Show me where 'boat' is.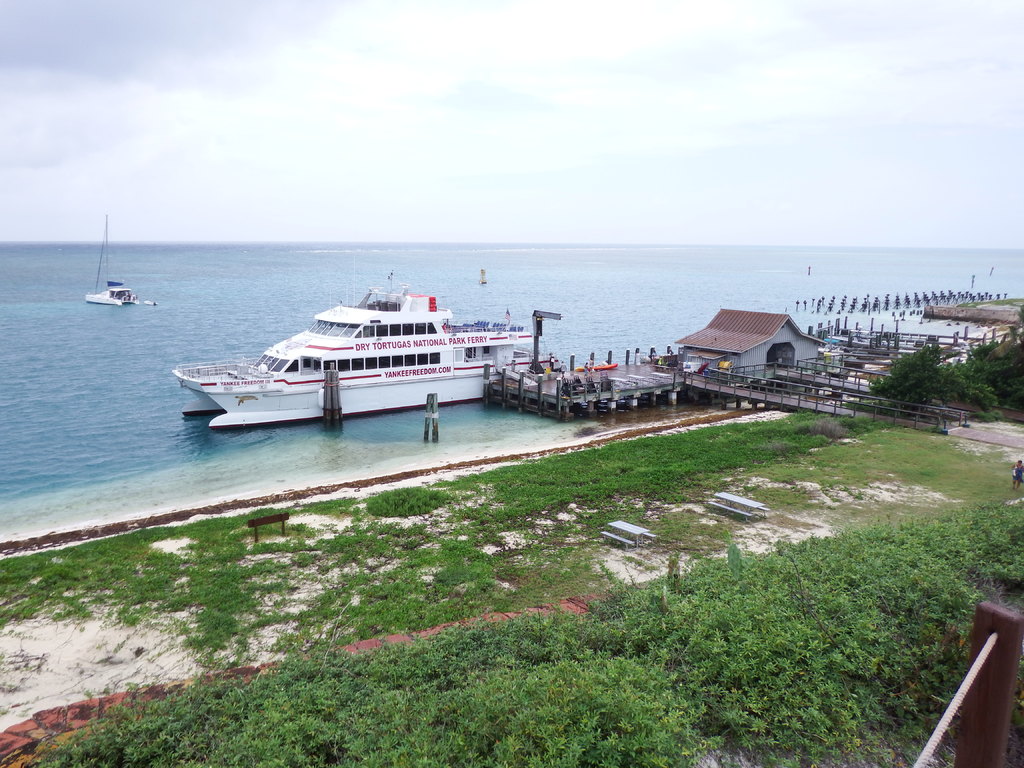
'boat' is at bbox=(168, 284, 524, 431).
